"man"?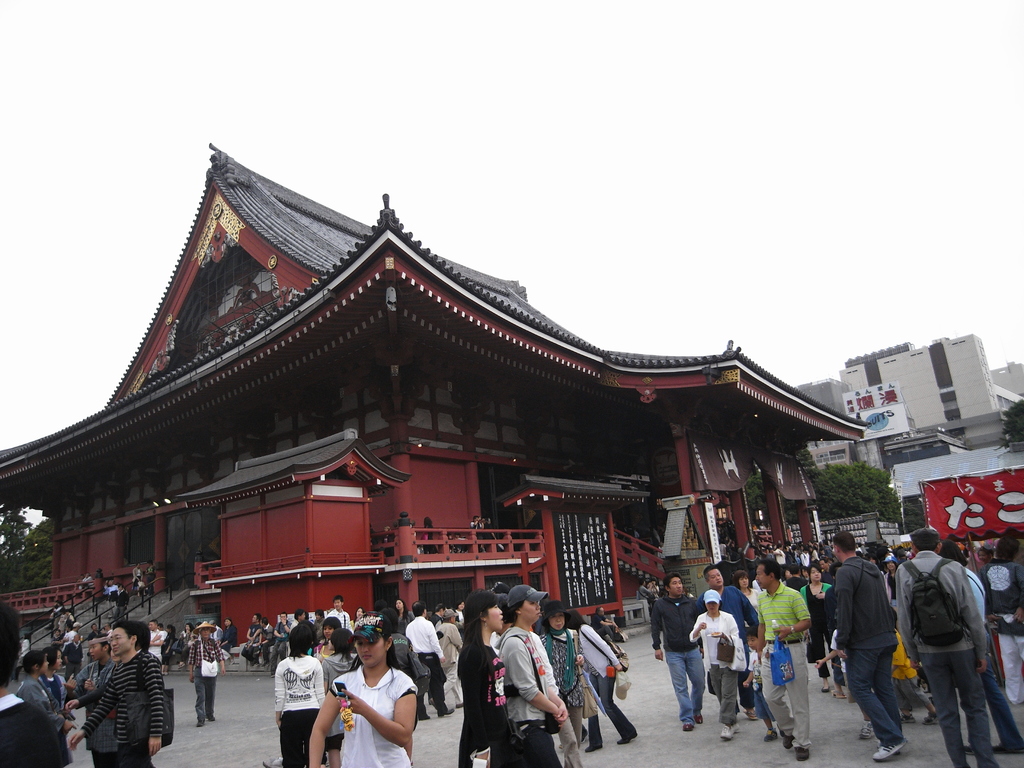
(left=982, top=535, right=1023, bottom=744)
